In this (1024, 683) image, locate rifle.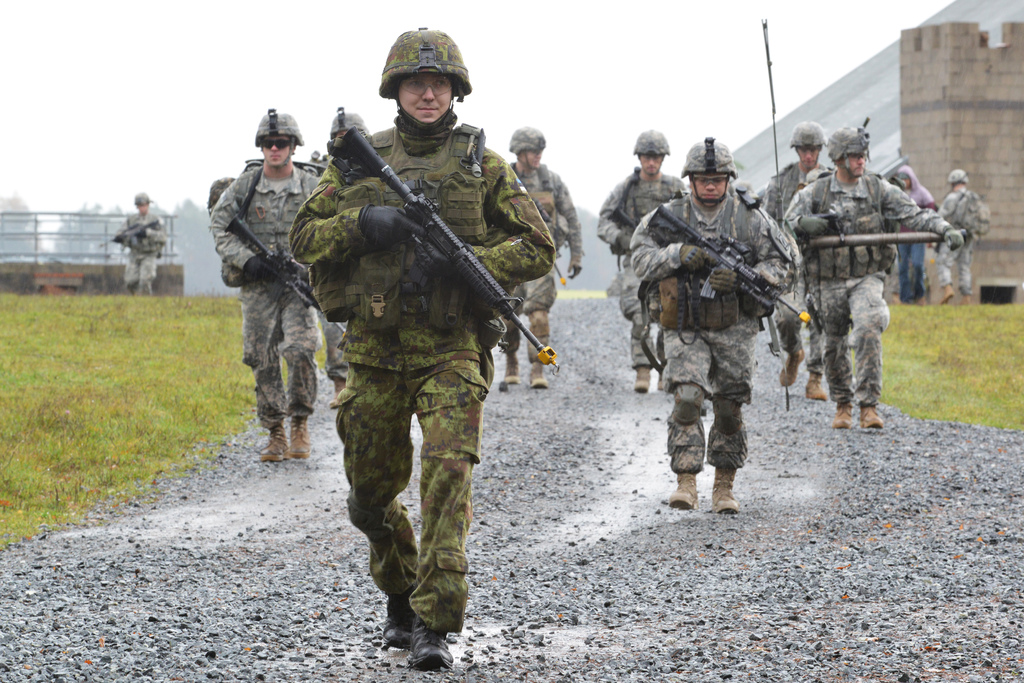
Bounding box: select_region(323, 151, 552, 367).
